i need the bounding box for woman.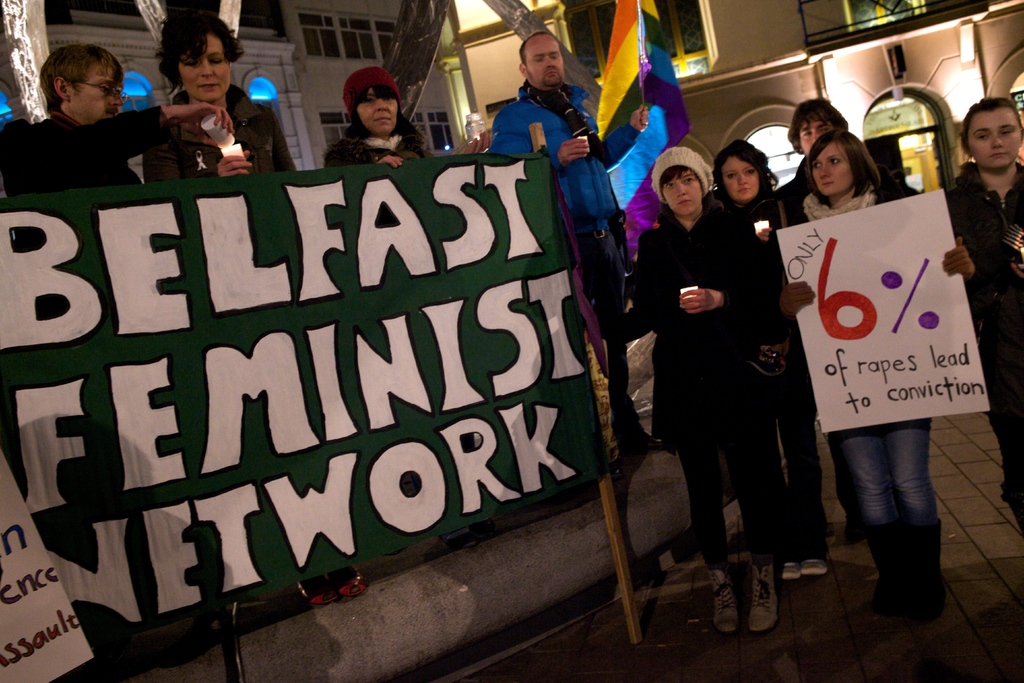
Here it is: [x1=772, y1=131, x2=964, y2=621].
